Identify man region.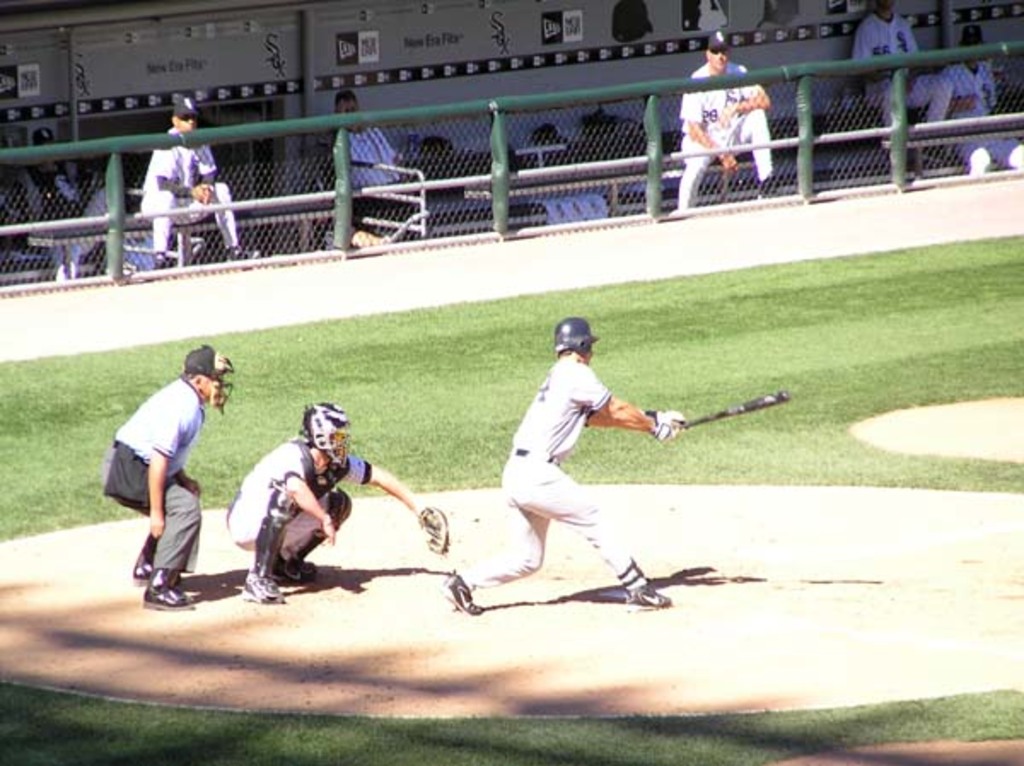
Region: detection(674, 31, 778, 230).
